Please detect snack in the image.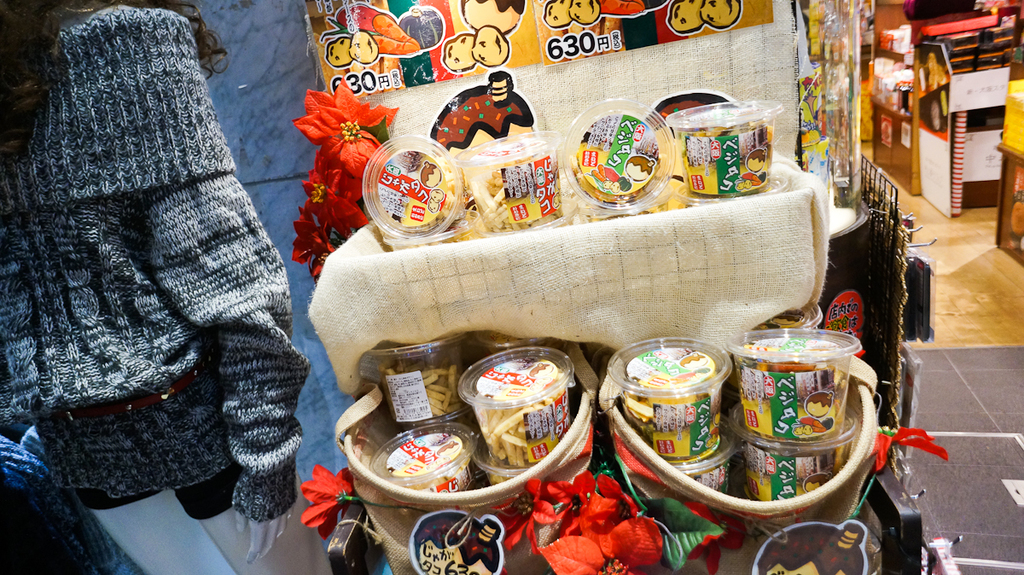
[608, 340, 736, 464].
